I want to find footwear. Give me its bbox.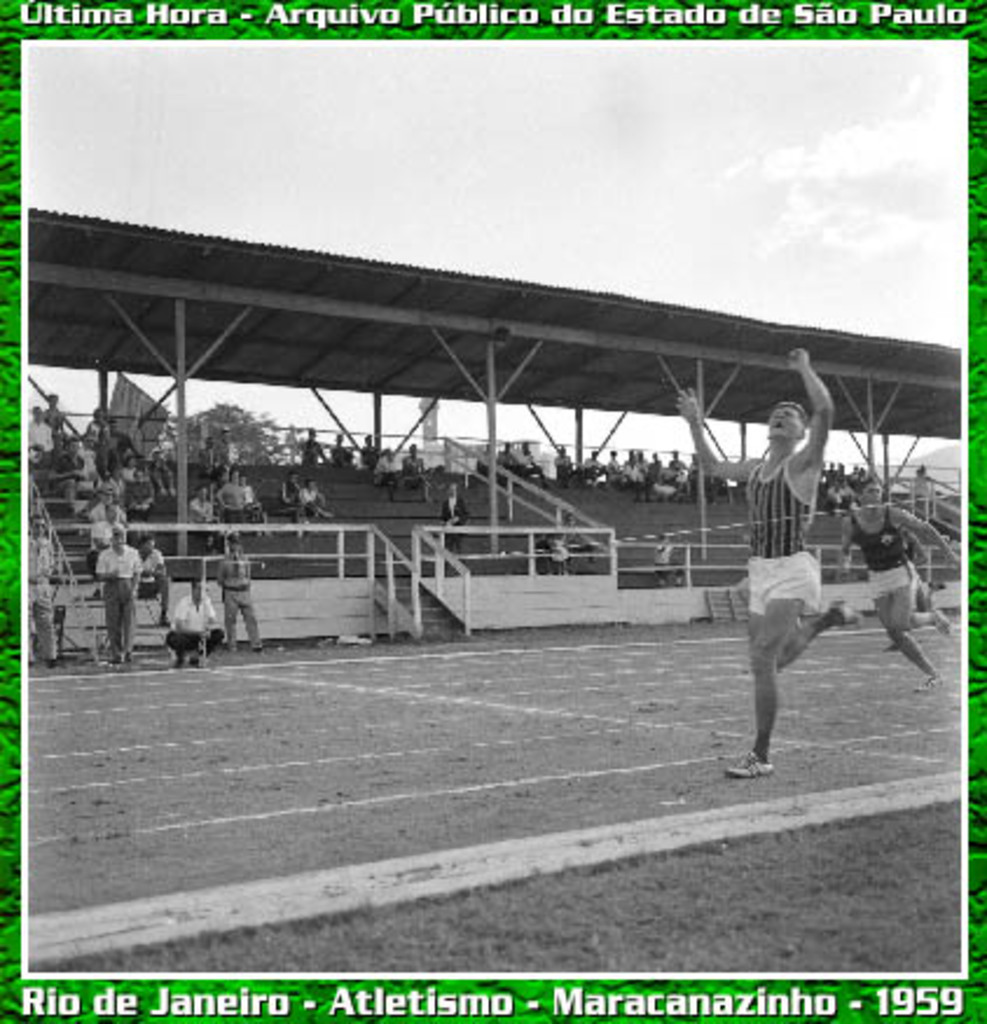
[833, 601, 868, 624].
